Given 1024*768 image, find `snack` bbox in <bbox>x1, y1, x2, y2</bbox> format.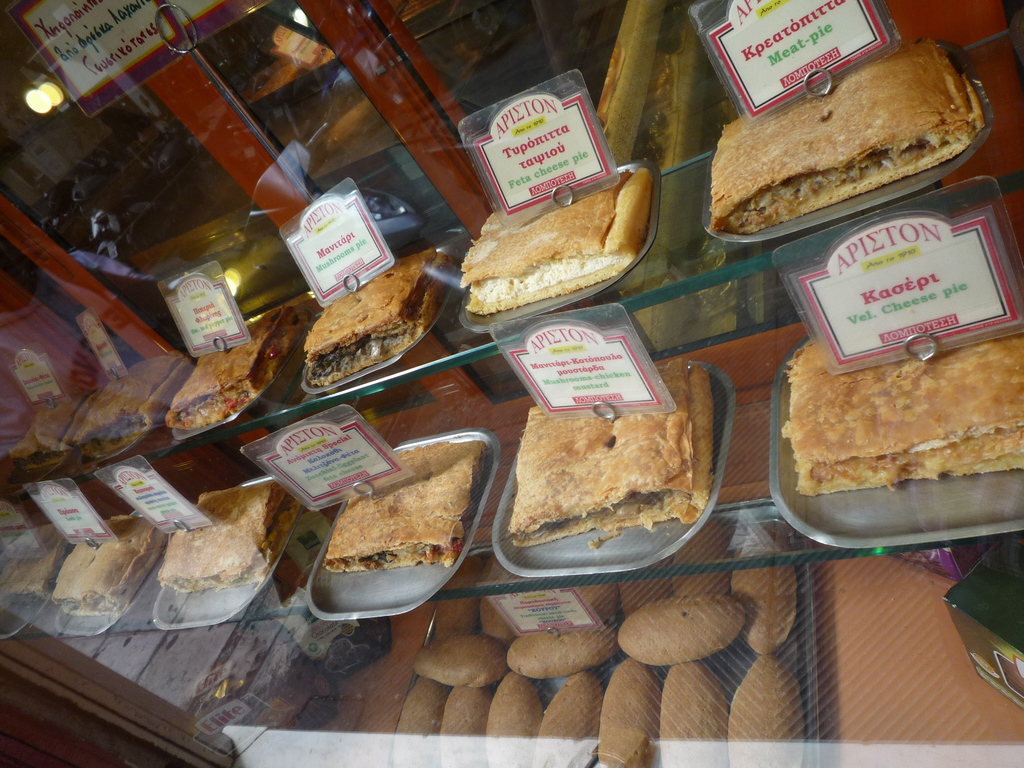
<bbox>459, 169, 655, 326</bbox>.
